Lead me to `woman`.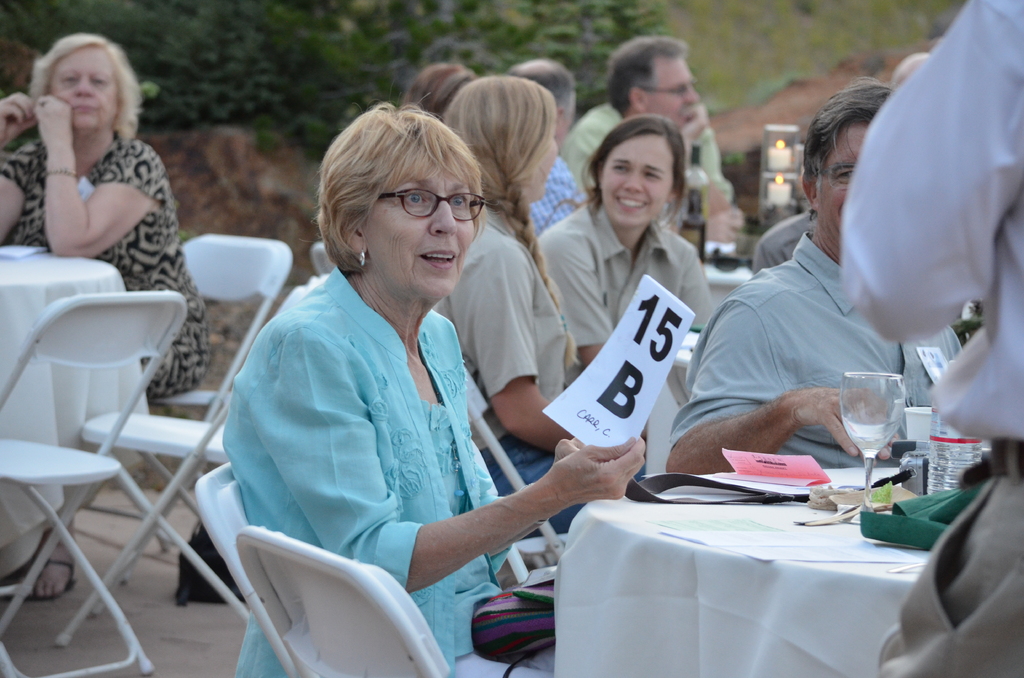
Lead to Rect(0, 31, 206, 601).
